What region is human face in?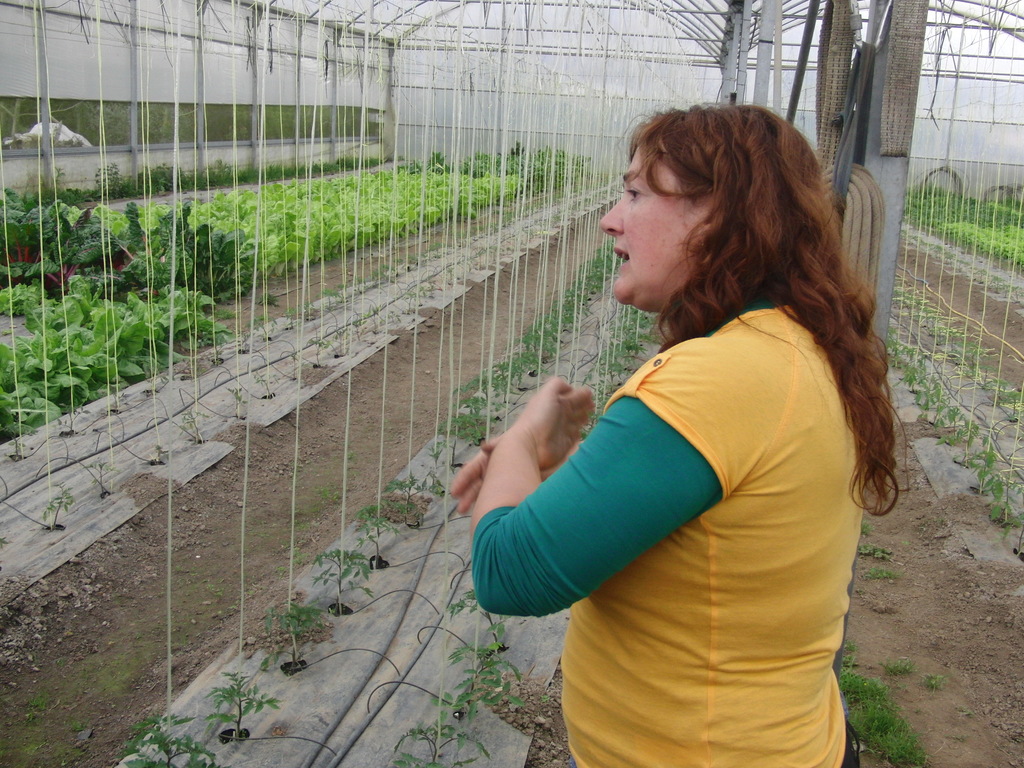
599, 140, 705, 315.
